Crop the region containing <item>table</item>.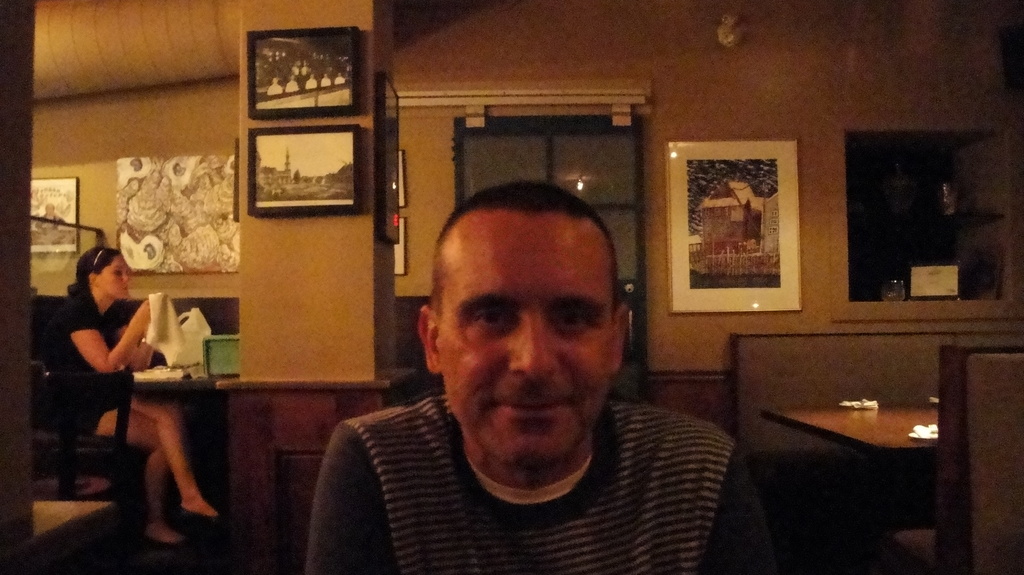
Crop region: box=[763, 397, 946, 546].
